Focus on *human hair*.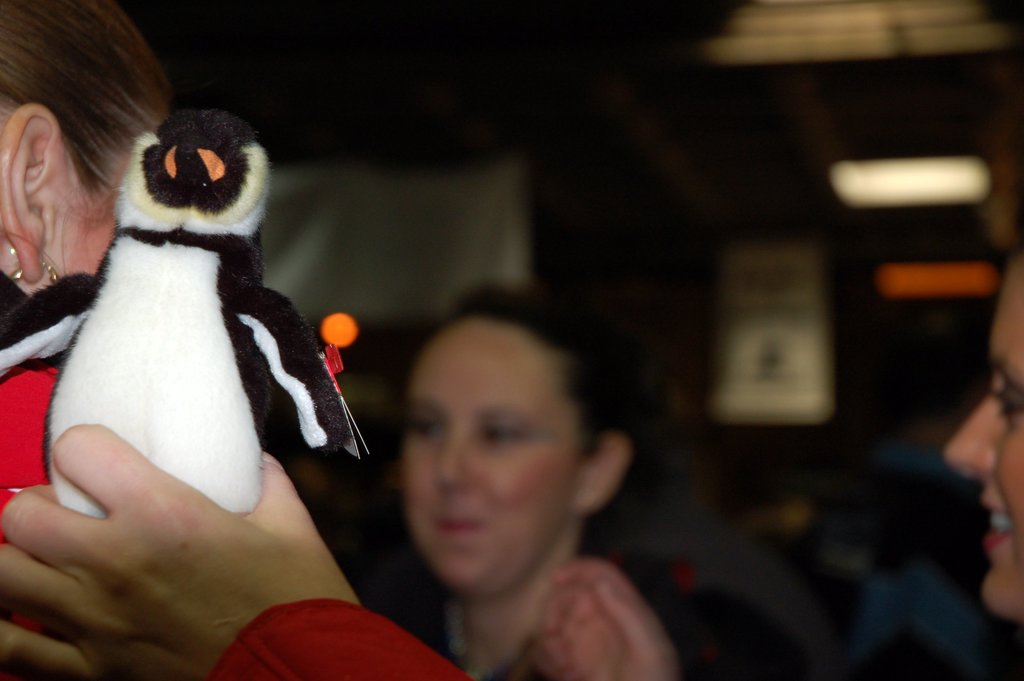
Focused at [x1=3, y1=13, x2=168, y2=241].
